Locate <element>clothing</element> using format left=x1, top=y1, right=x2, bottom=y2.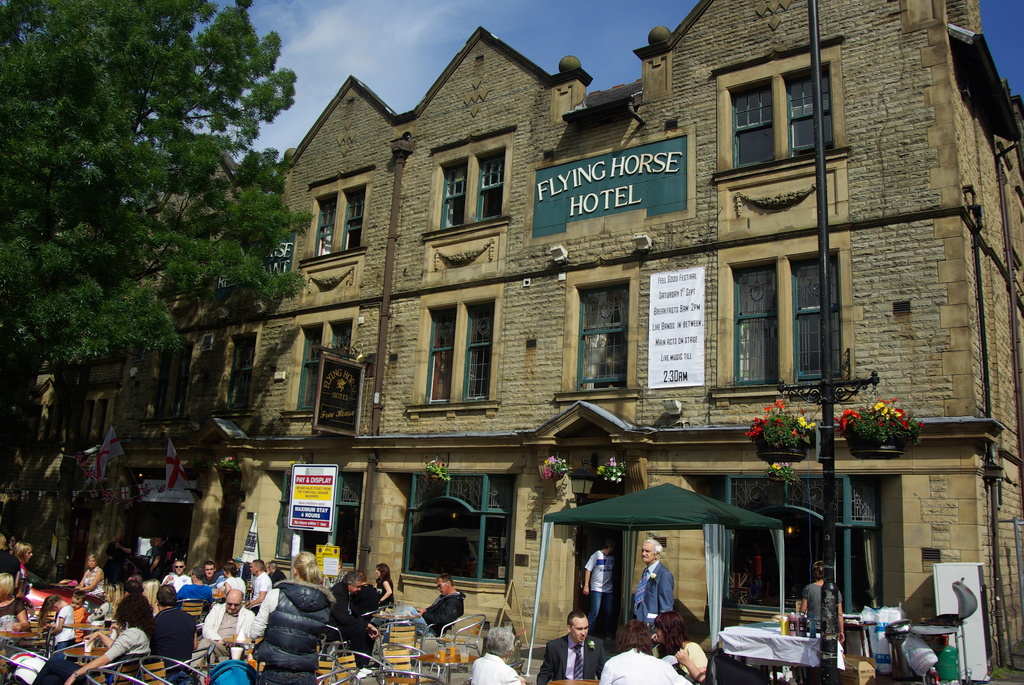
left=177, top=584, right=207, bottom=603.
